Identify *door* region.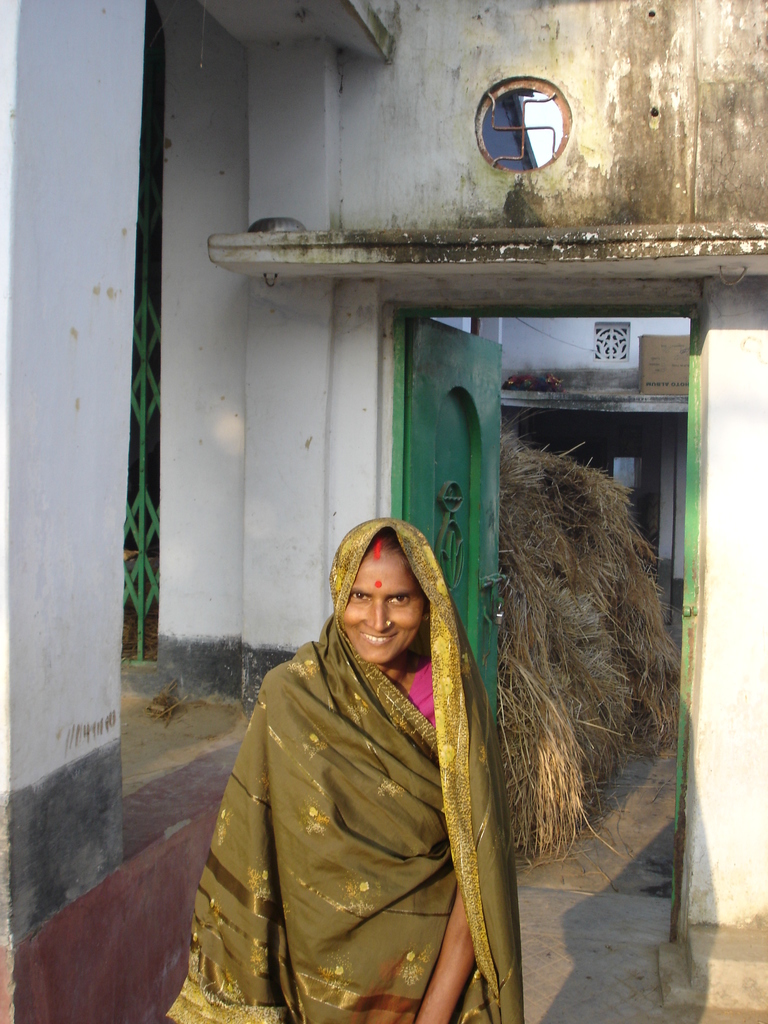
Region: 405, 316, 505, 743.
